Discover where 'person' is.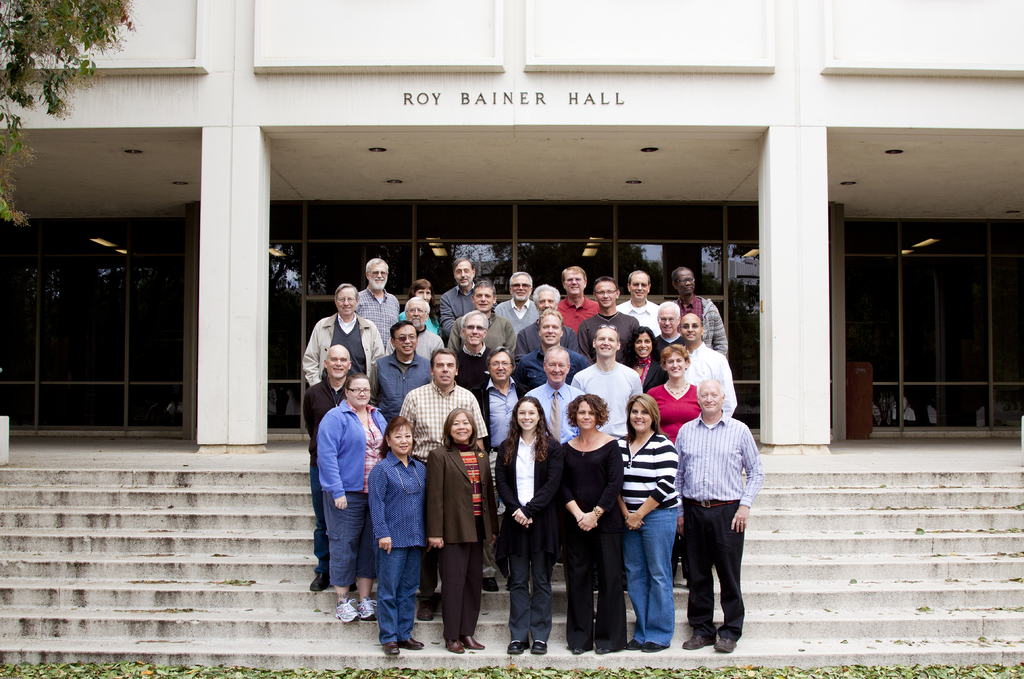
Discovered at 649/301/676/374.
